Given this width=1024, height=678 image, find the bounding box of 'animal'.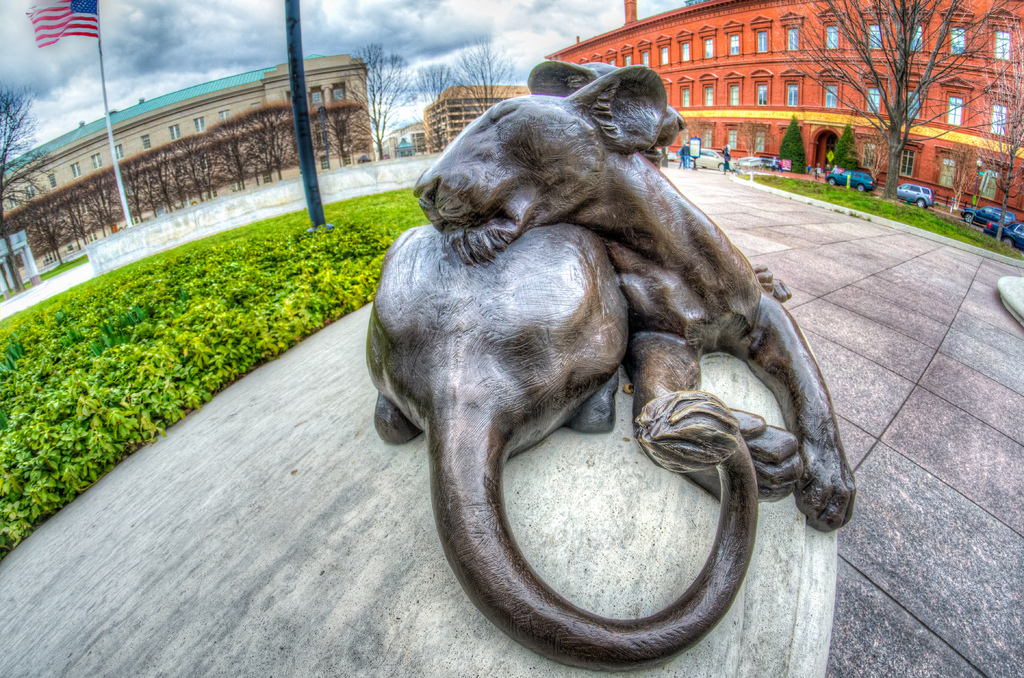
select_region(371, 58, 789, 676).
